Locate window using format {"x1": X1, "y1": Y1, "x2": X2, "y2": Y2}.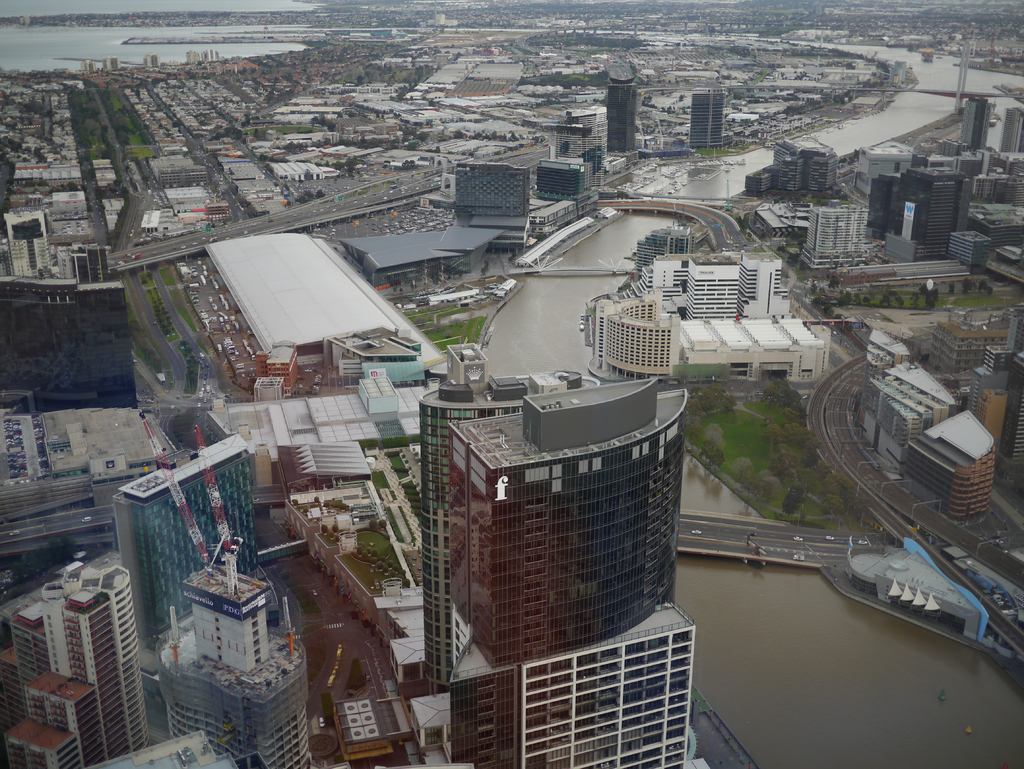
{"x1": 572, "y1": 716, "x2": 593, "y2": 730}.
